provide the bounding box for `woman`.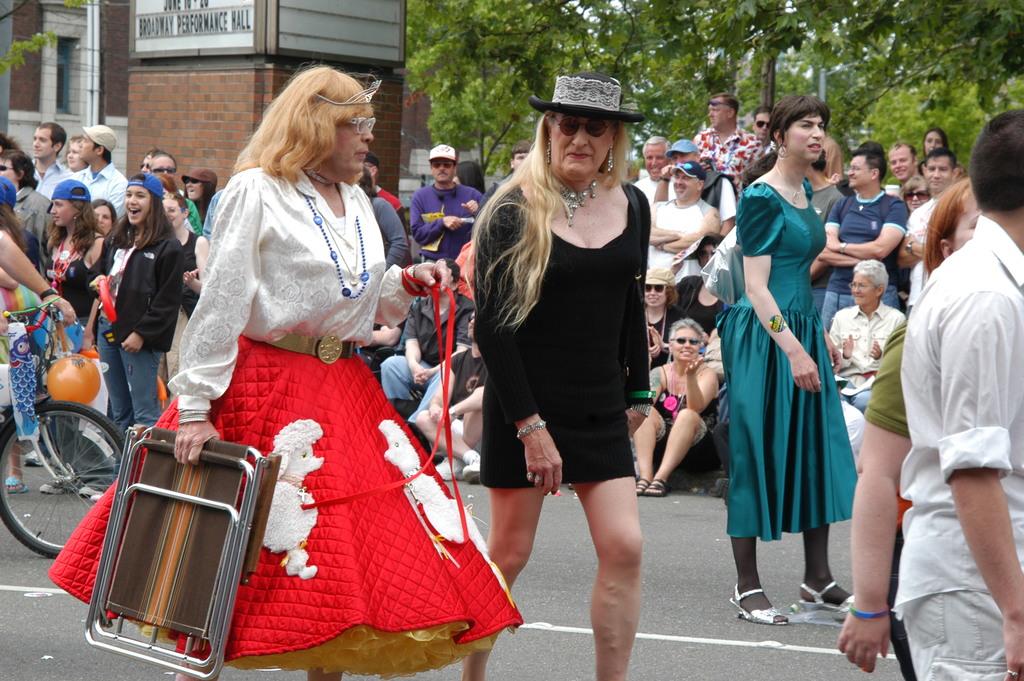
(x1=625, y1=320, x2=721, y2=497).
